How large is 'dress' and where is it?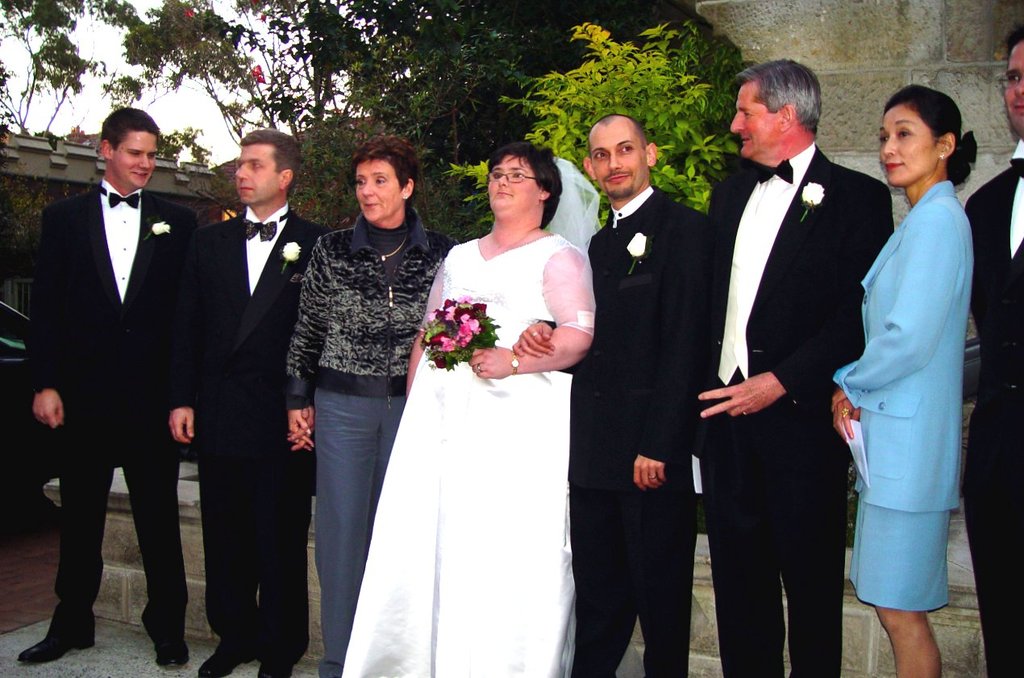
Bounding box: box=[851, 152, 983, 616].
